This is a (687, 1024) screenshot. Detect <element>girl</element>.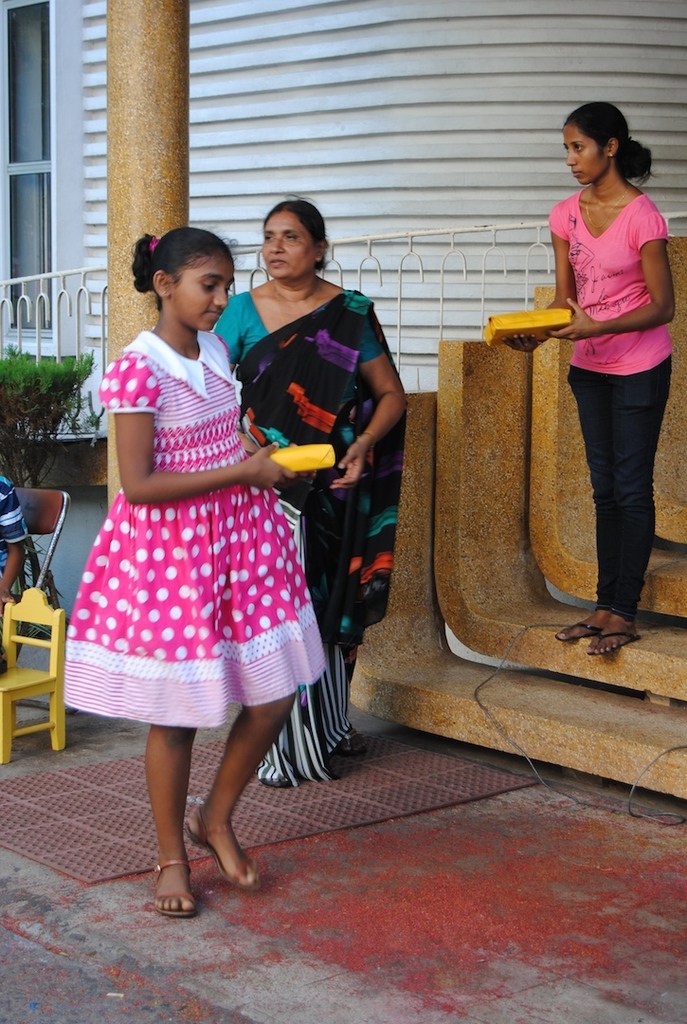
bbox=[50, 224, 327, 919].
